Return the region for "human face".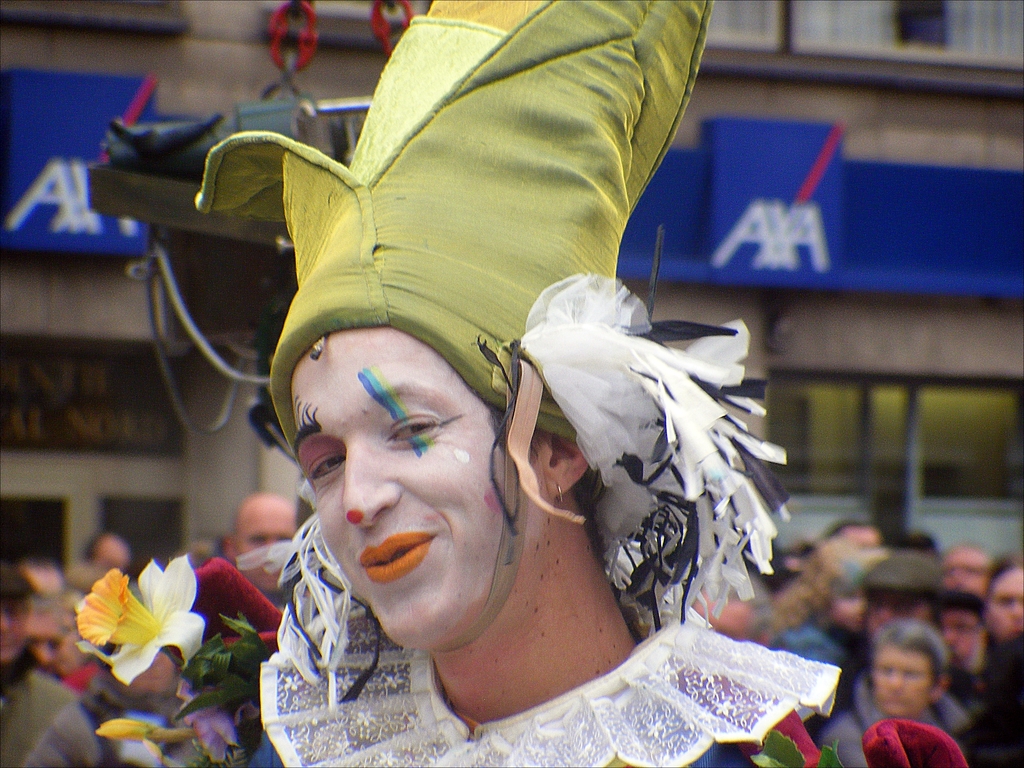
rect(297, 325, 549, 640).
